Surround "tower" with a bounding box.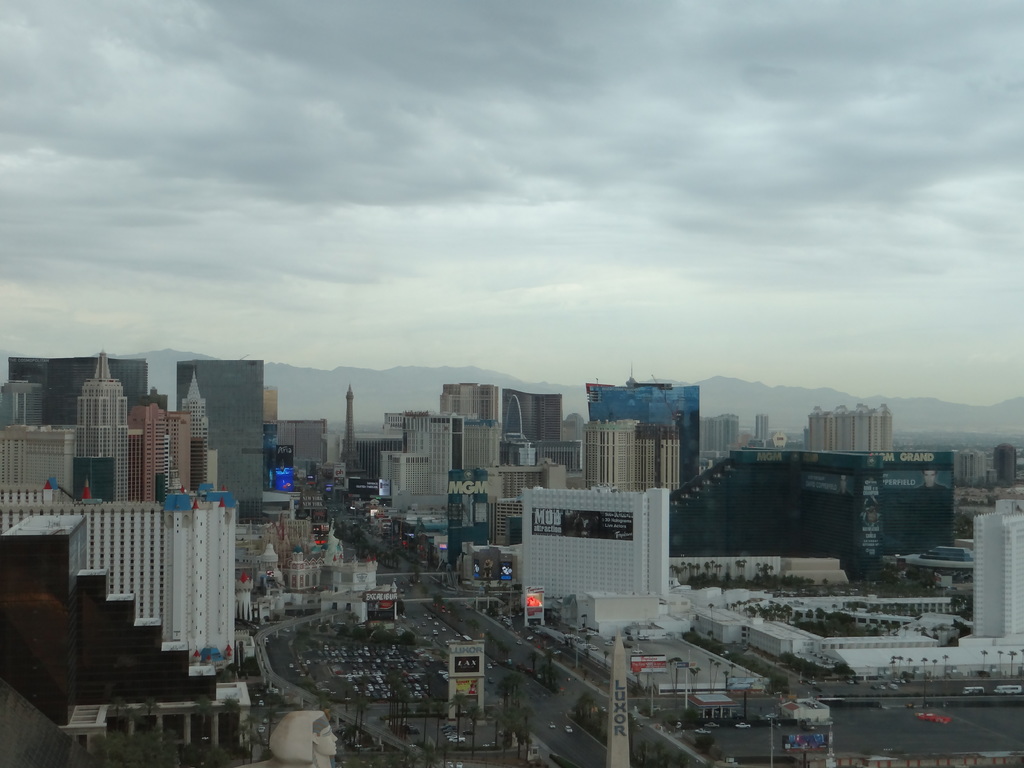
bbox=[172, 368, 218, 487].
